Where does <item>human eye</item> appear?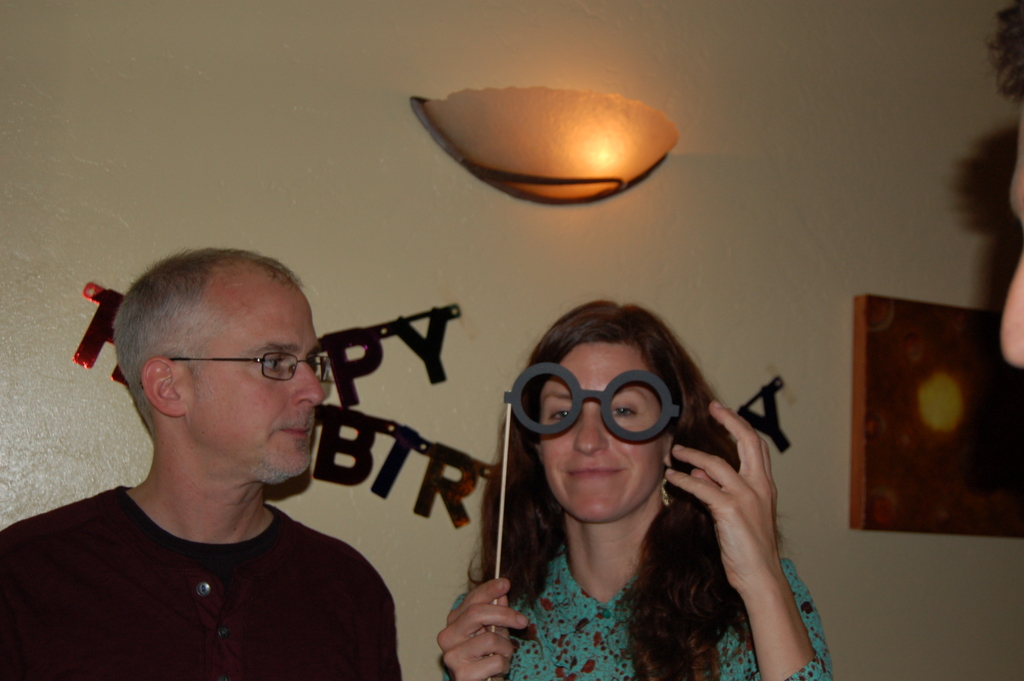
Appears at crop(604, 392, 640, 423).
